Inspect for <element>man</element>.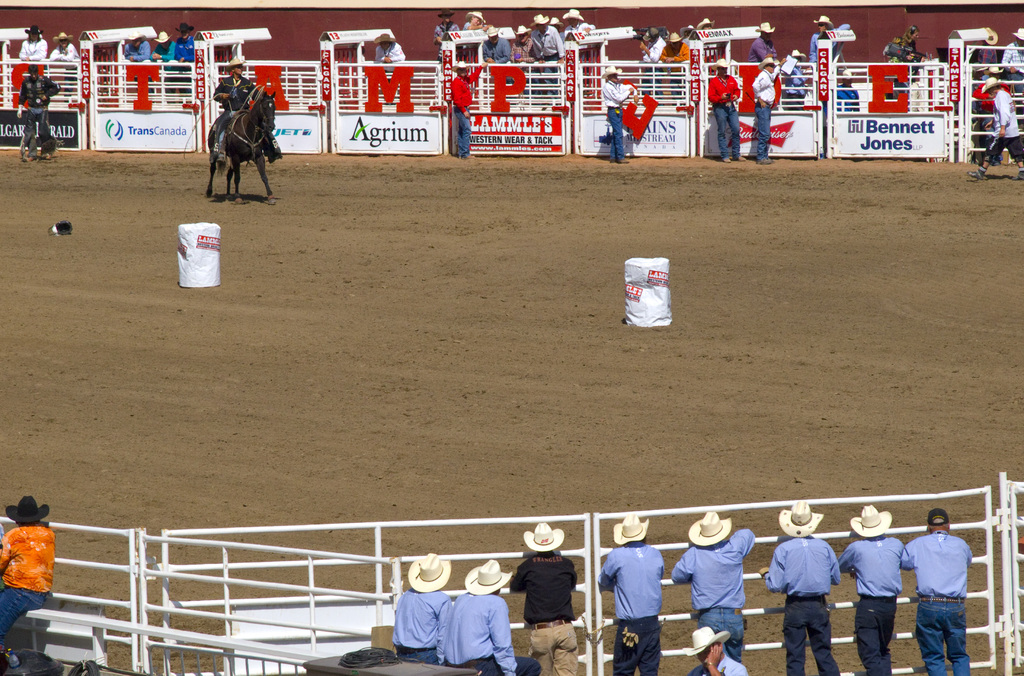
Inspection: BBox(126, 40, 153, 61).
